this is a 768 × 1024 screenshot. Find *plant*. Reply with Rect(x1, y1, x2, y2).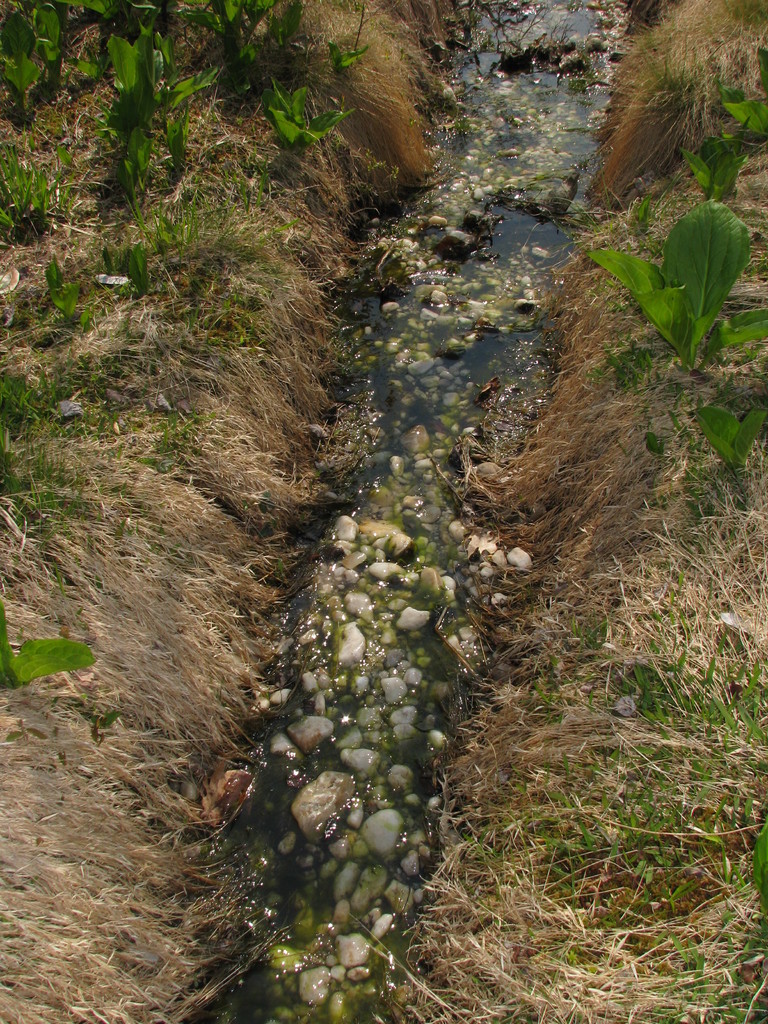
Rect(0, 594, 113, 702).
